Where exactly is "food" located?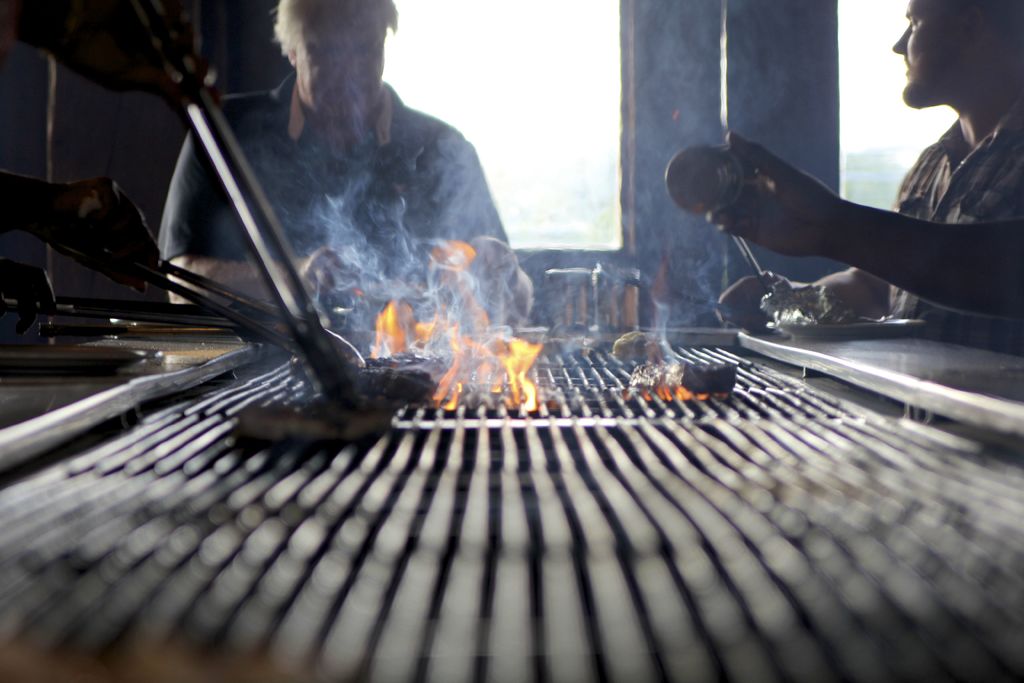
Its bounding box is rect(240, 393, 399, 450).
